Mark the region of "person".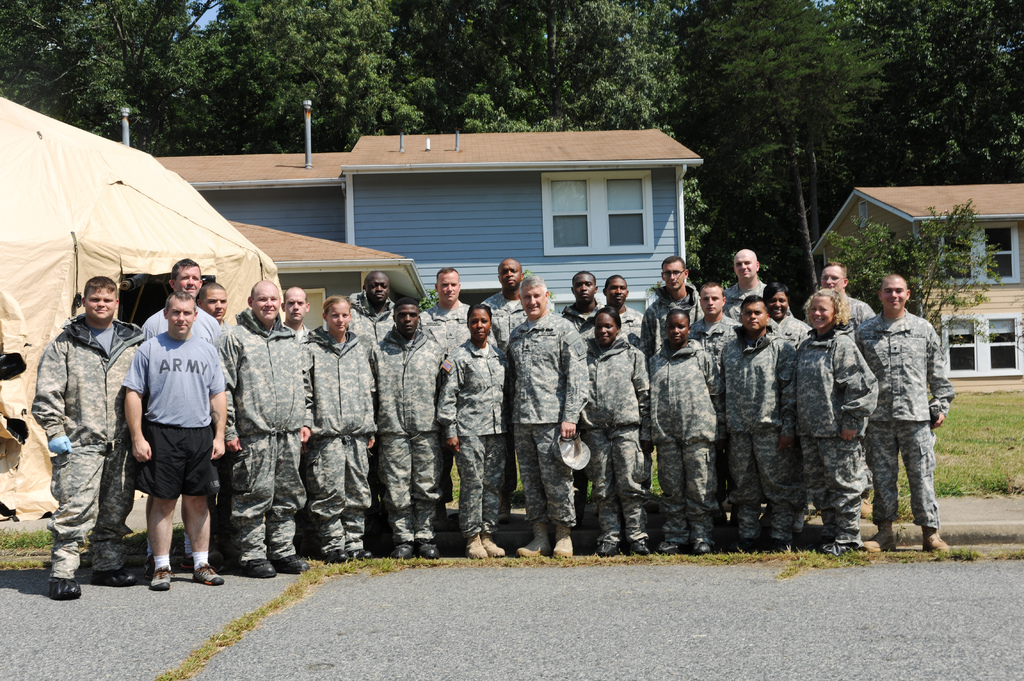
Region: (561, 267, 598, 528).
